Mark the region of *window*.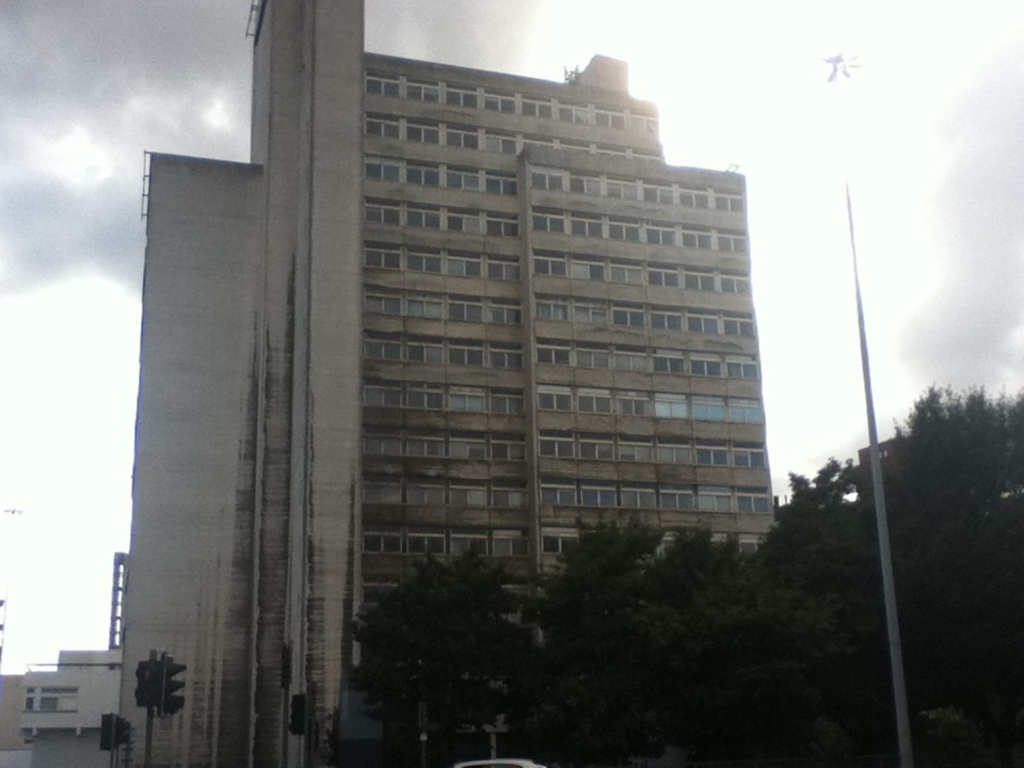
Region: detection(362, 480, 406, 506).
